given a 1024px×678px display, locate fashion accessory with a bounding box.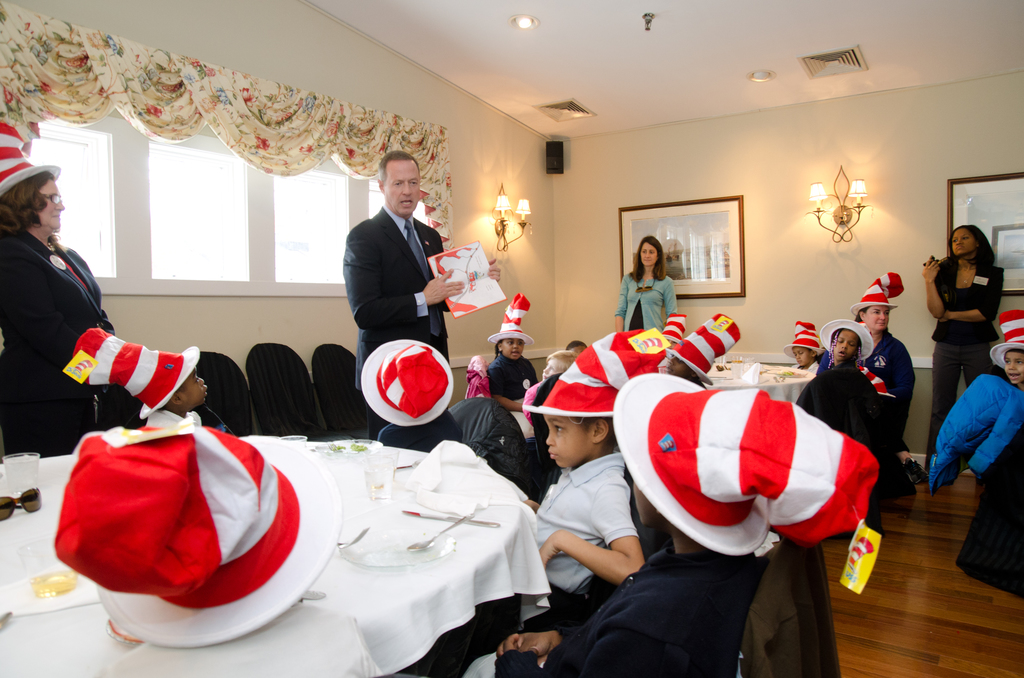
Located: (left=850, top=270, right=905, bottom=316).
